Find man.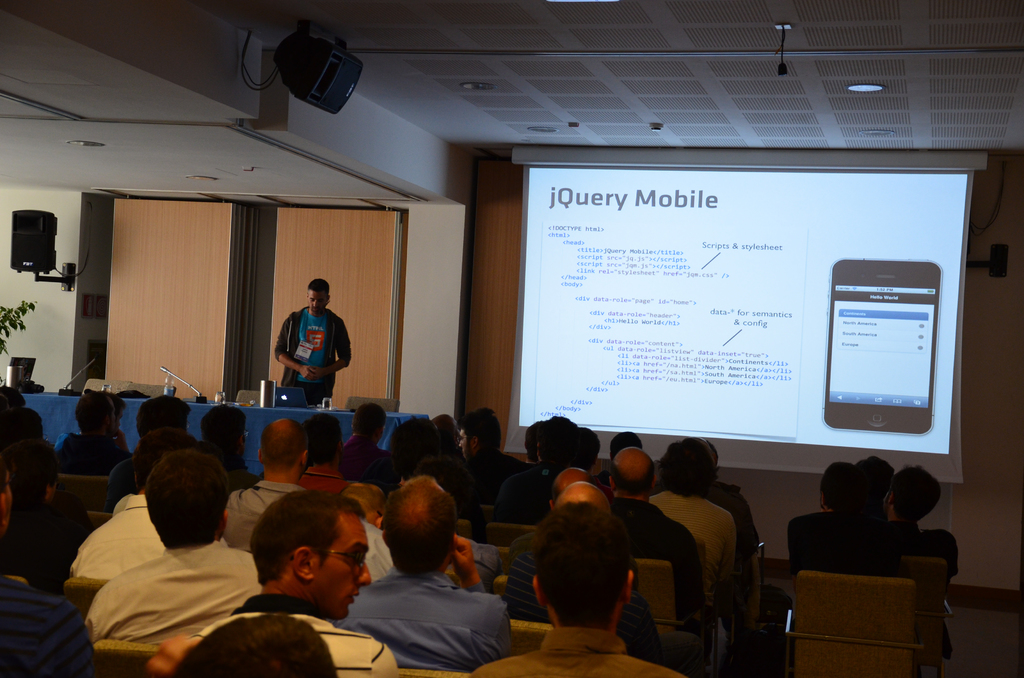
(x1=323, y1=481, x2=512, y2=675).
